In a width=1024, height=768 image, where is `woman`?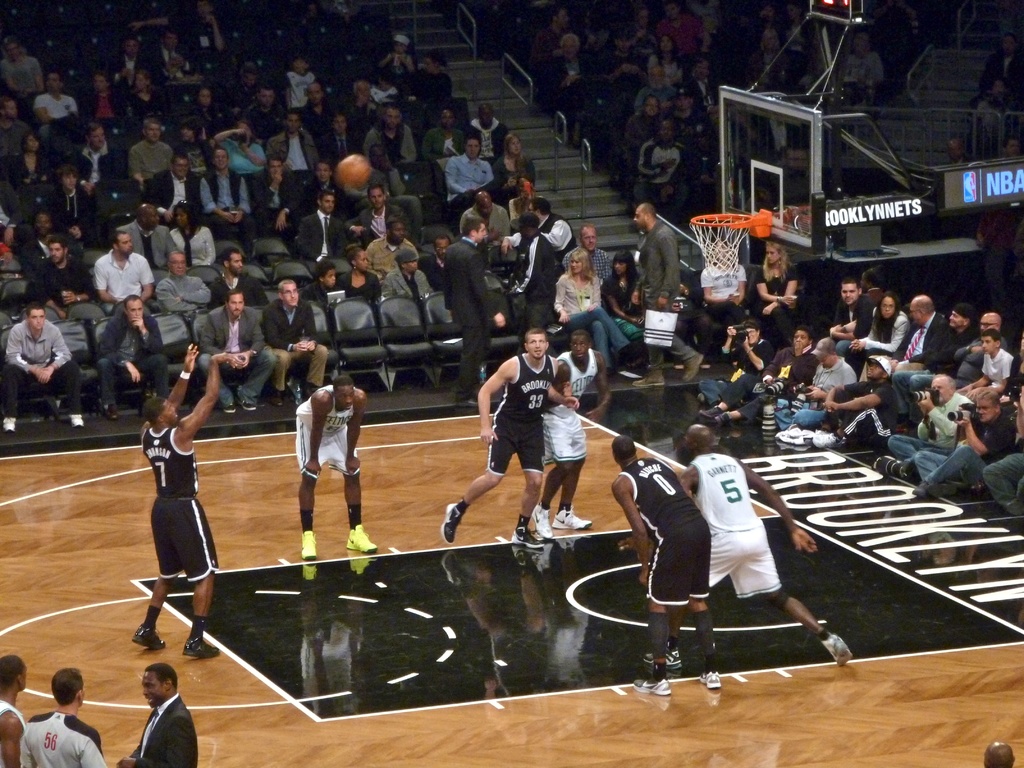
12,131,45,184.
